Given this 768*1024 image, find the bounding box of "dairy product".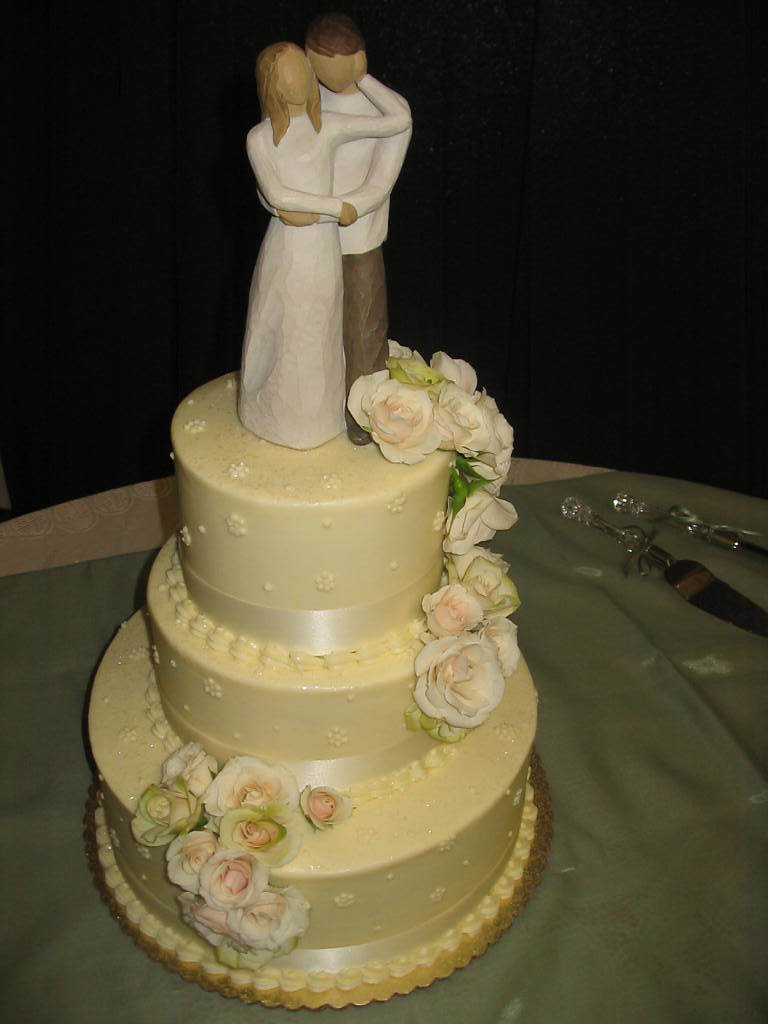
<bbox>88, 365, 540, 979</bbox>.
